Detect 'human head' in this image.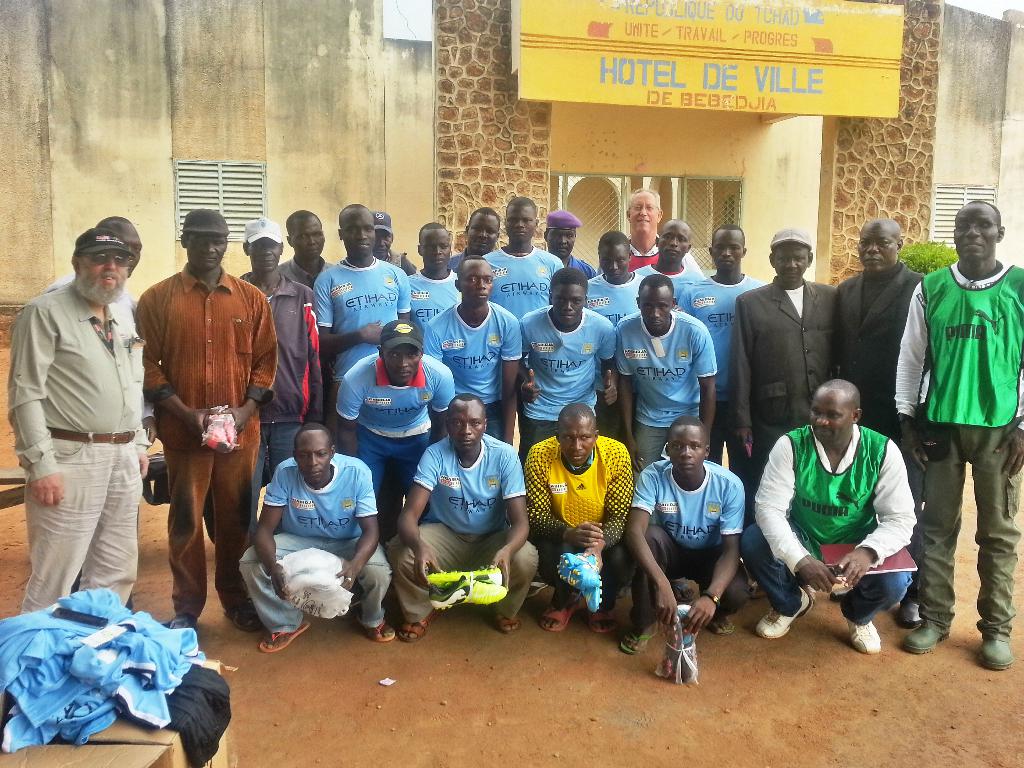
Detection: 239:214:284:275.
